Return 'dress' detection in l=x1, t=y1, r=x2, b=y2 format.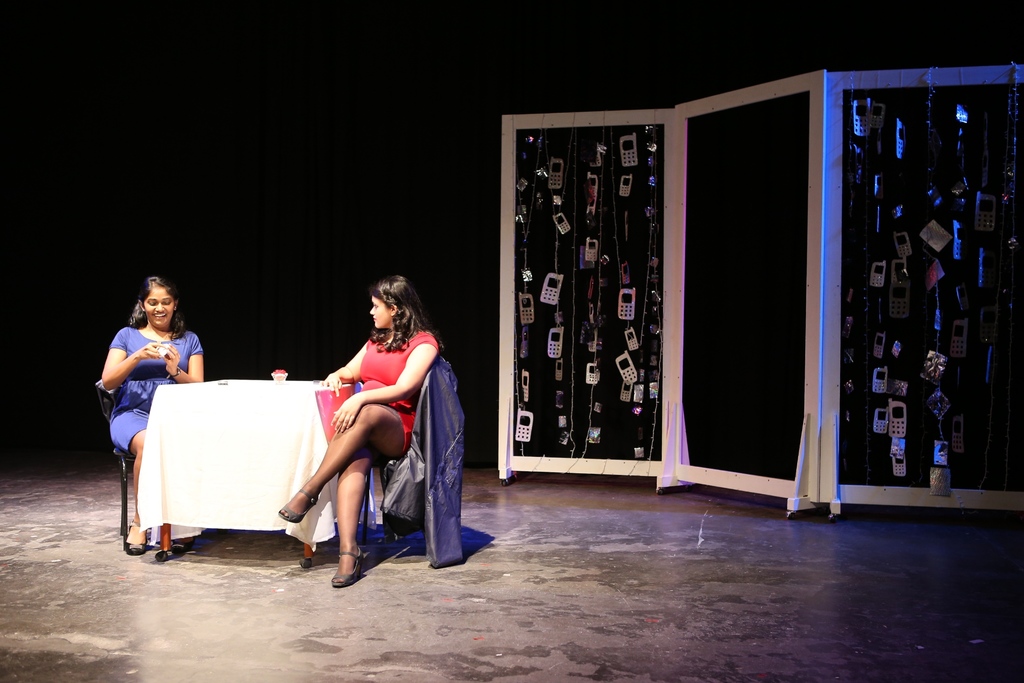
l=356, t=331, r=435, b=459.
